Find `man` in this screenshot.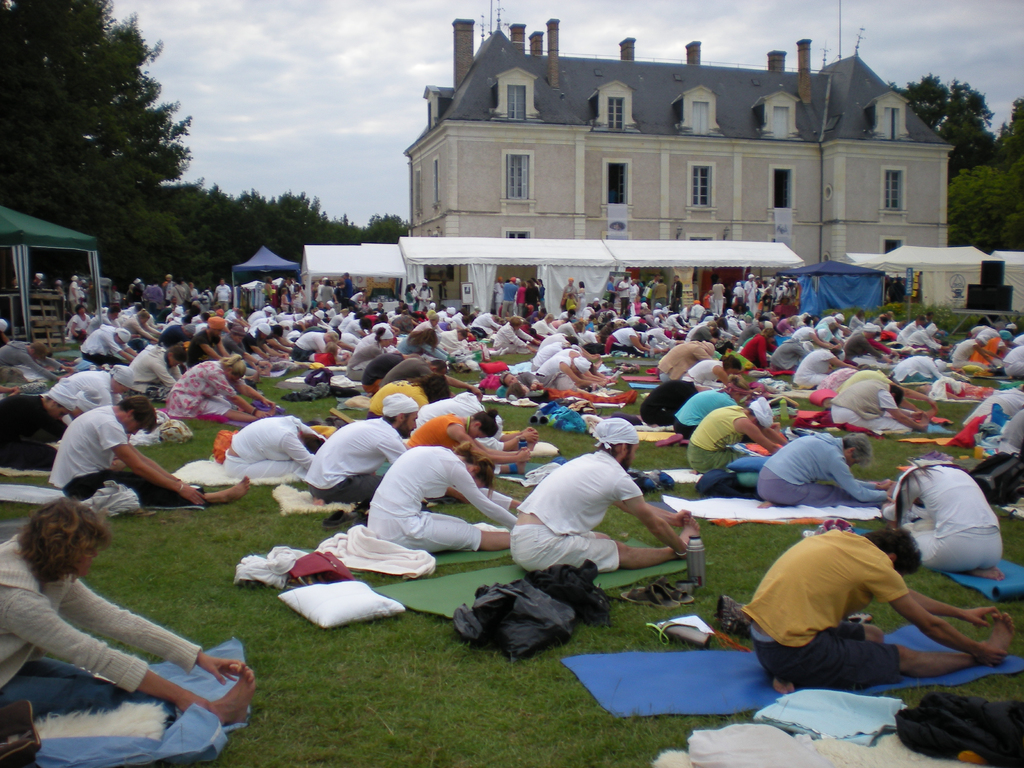
The bounding box for `man` is box=[172, 281, 183, 307].
